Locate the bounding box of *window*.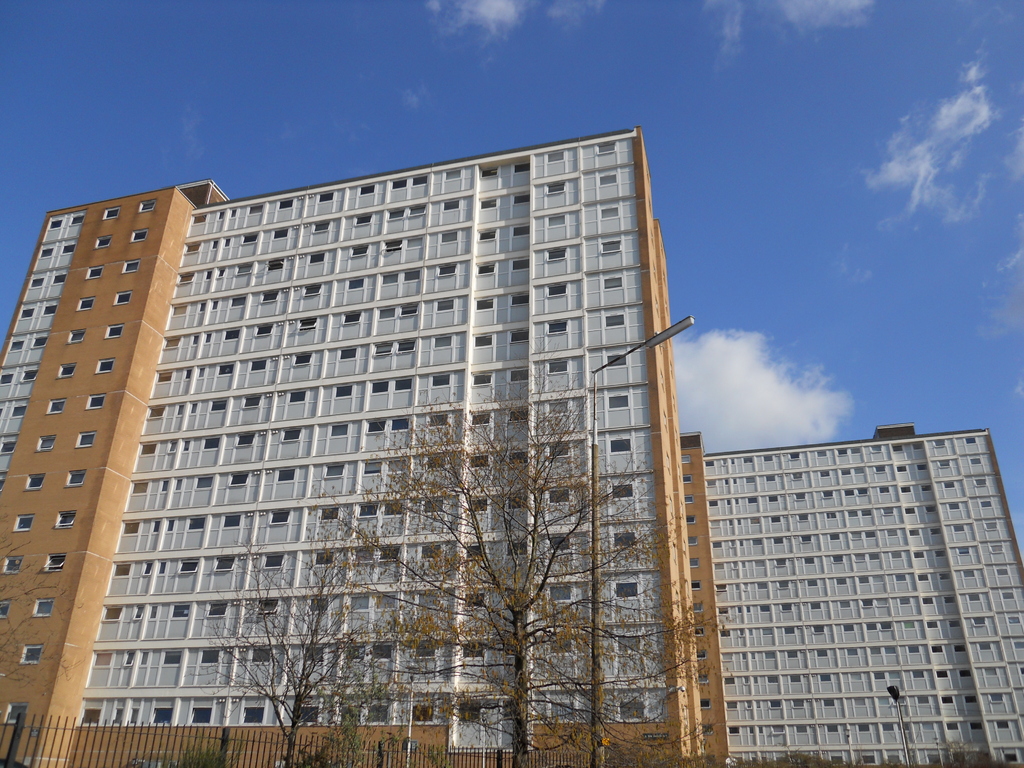
Bounding box: Rect(136, 199, 159, 212).
